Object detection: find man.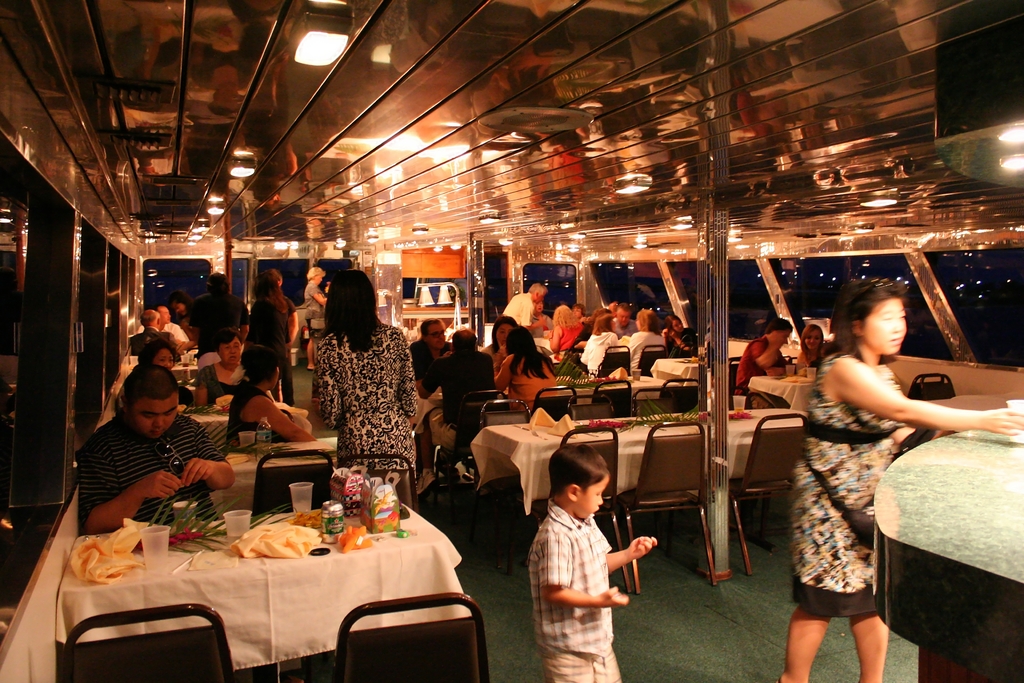
bbox(72, 369, 232, 534).
